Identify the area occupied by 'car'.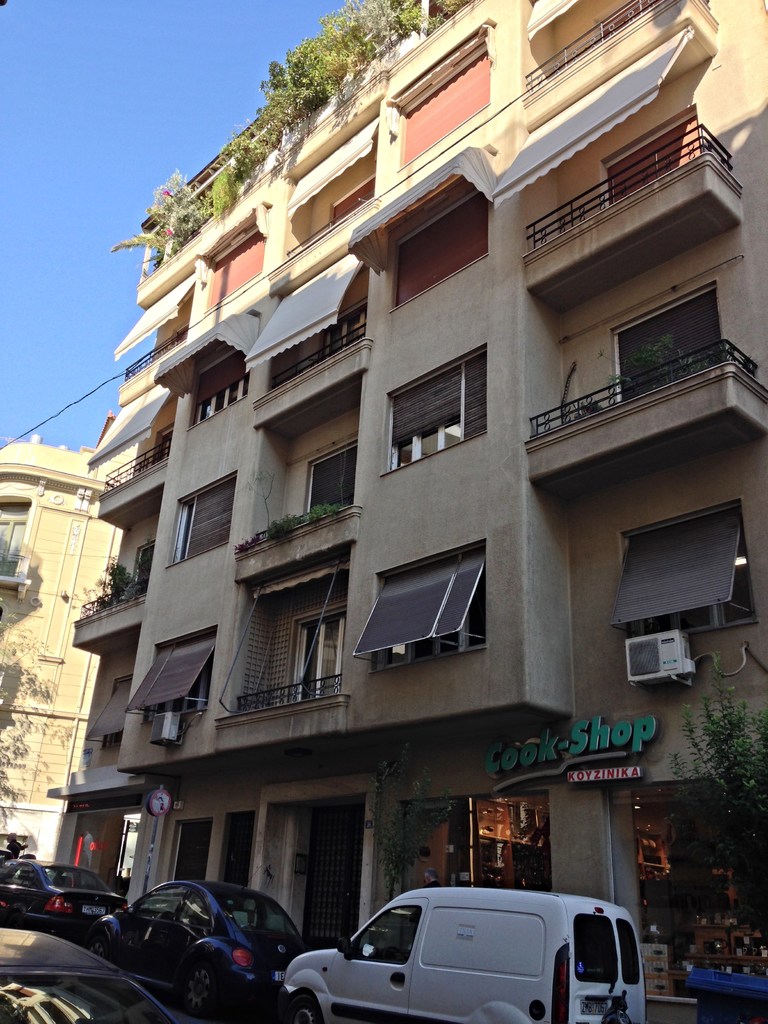
Area: pyautogui.locateOnScreen(279, 886, 639, 1023).
